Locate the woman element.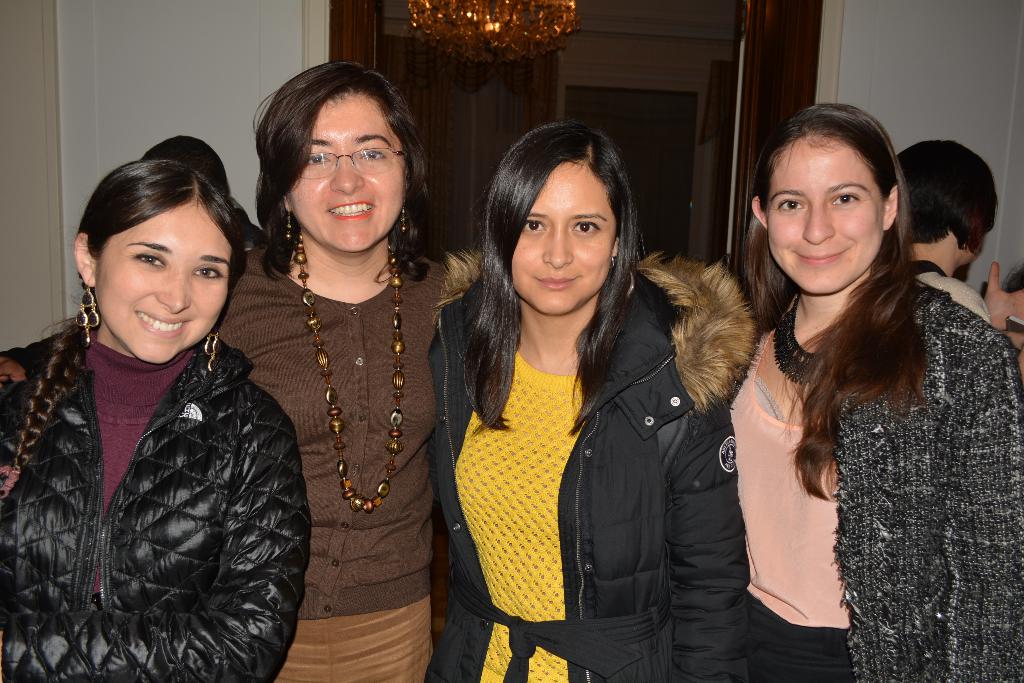
Element bbox: [x1=210, y1=61, x2=456, y2=682].
